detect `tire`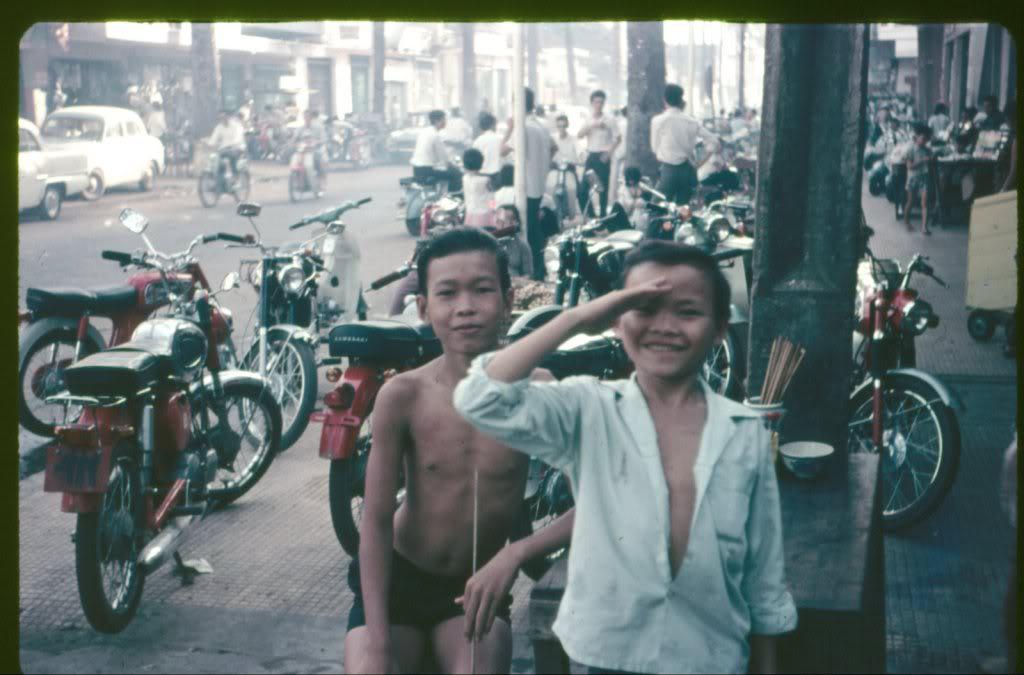
left=962, top=308, right=999, bottom=342
